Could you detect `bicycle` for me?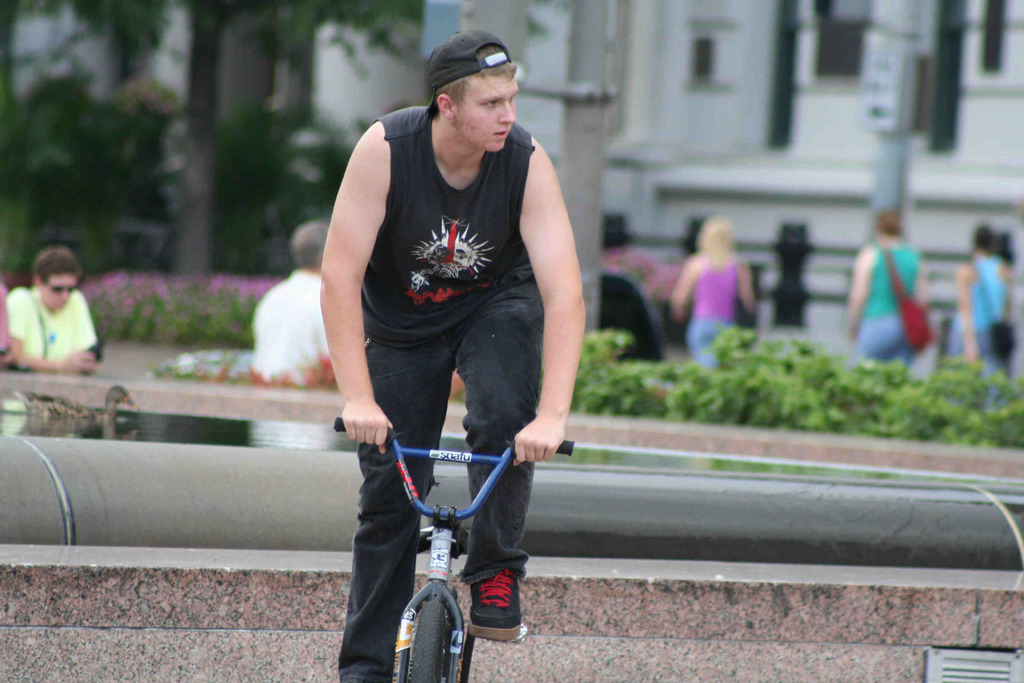
Detection result: pyautogui.locateOnScreen(319, 322, 569, 661).
